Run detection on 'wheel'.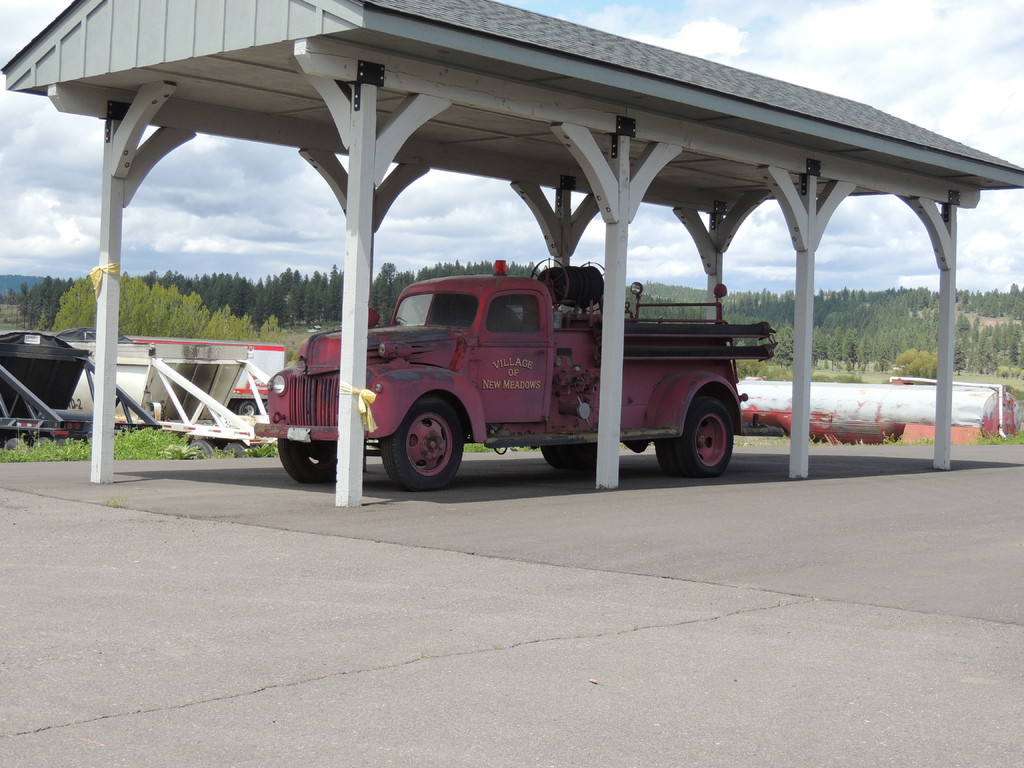
Result: select_region(566, 442, 604, 471).
